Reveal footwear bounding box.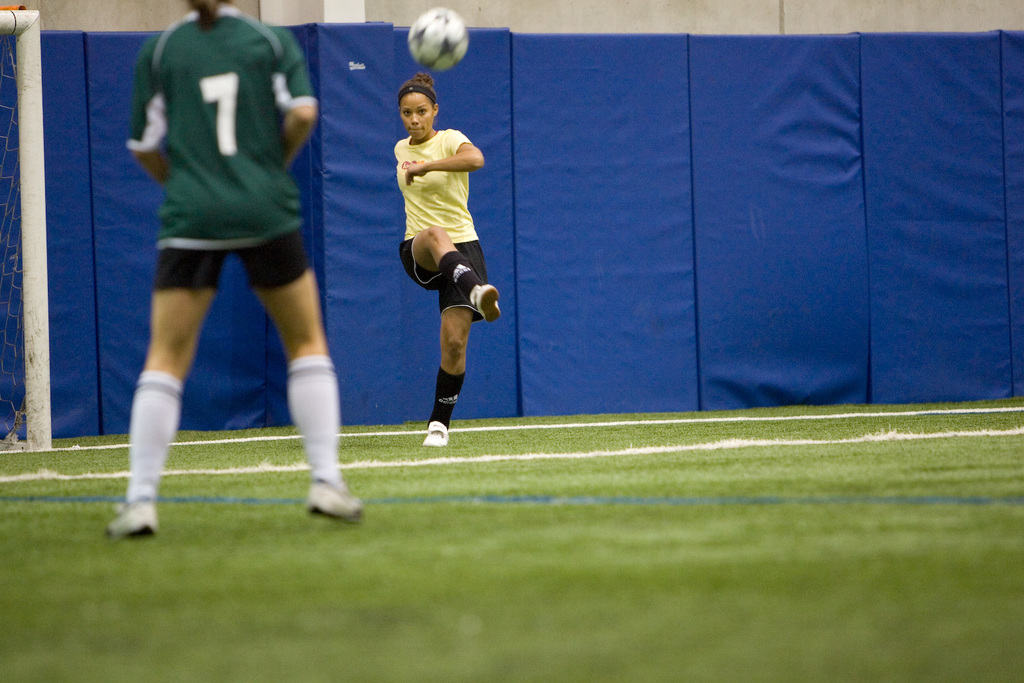
Revealed: region(469, 289, 499, 319).
